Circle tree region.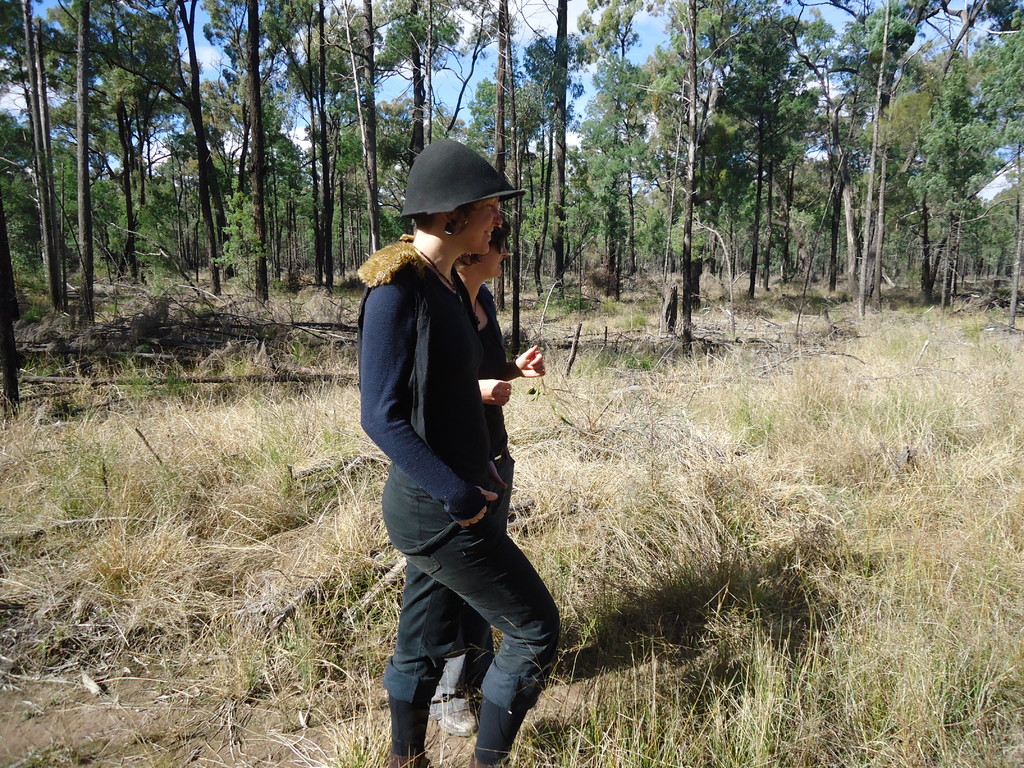
Region: (70,0,235,296).
